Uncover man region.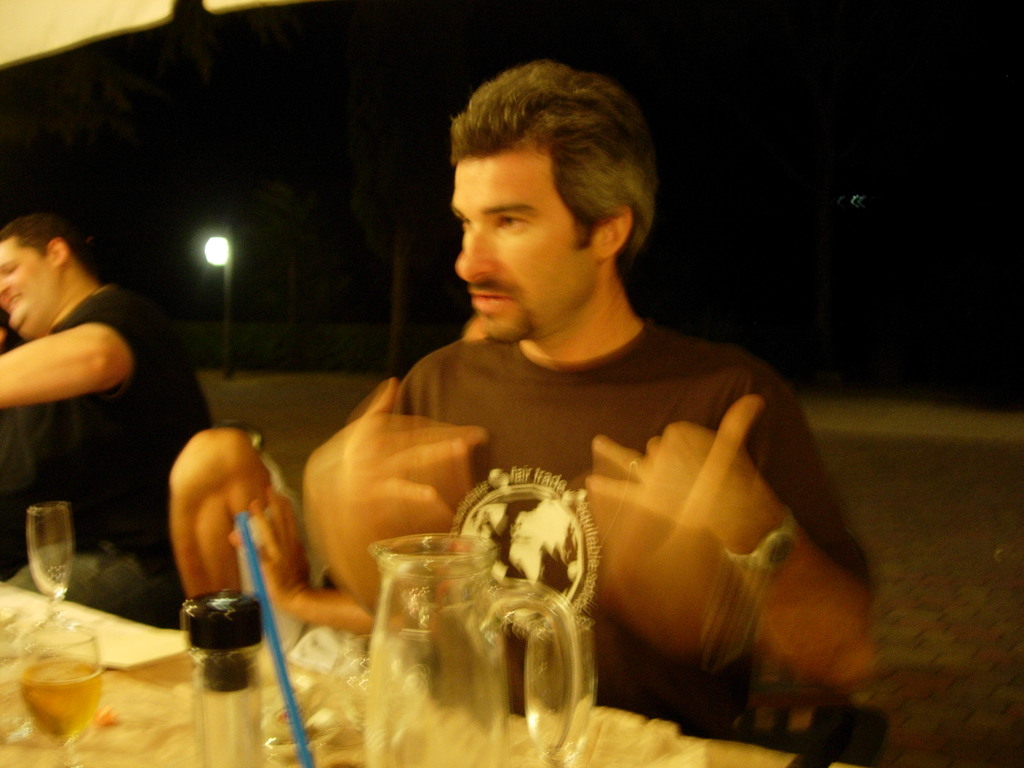
Uncovered: <region>291, 83, 888, 749</region>.
